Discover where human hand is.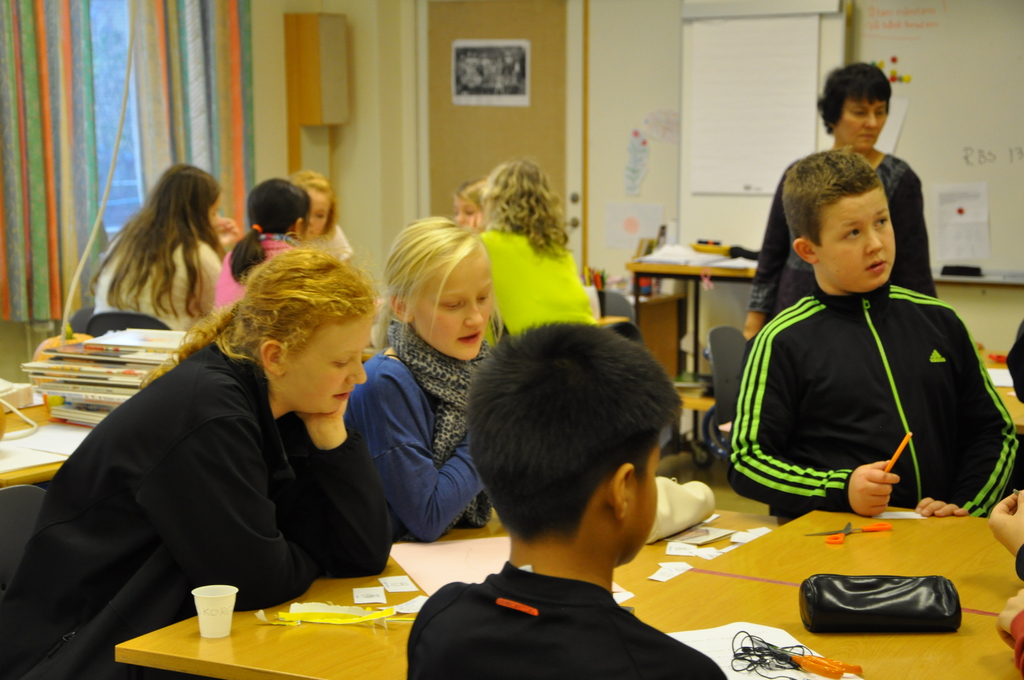
Discovered at bbox(988, 491, 1023, 559).
